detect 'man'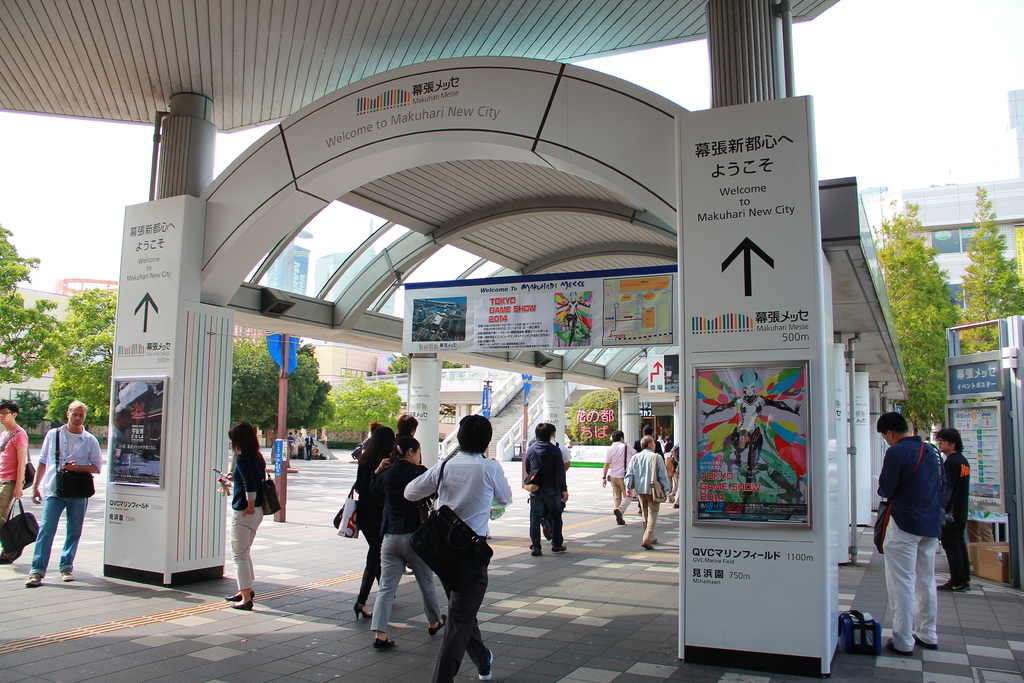
detection(520, 419, 571, 561)
